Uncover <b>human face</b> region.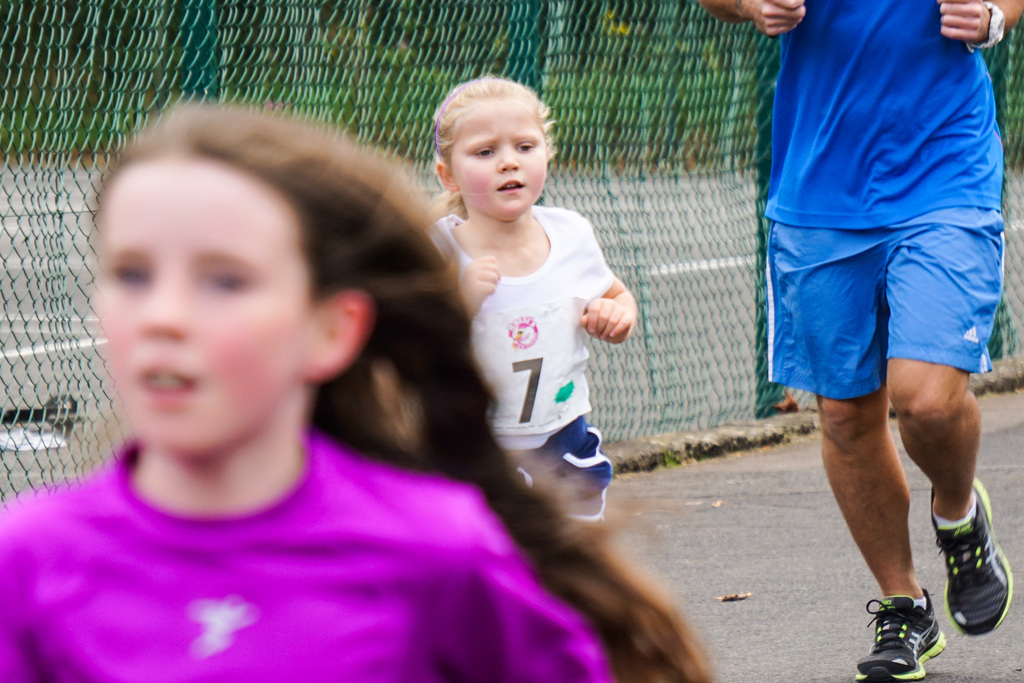
Uncovered: crop(93, 152, 316, 452).
